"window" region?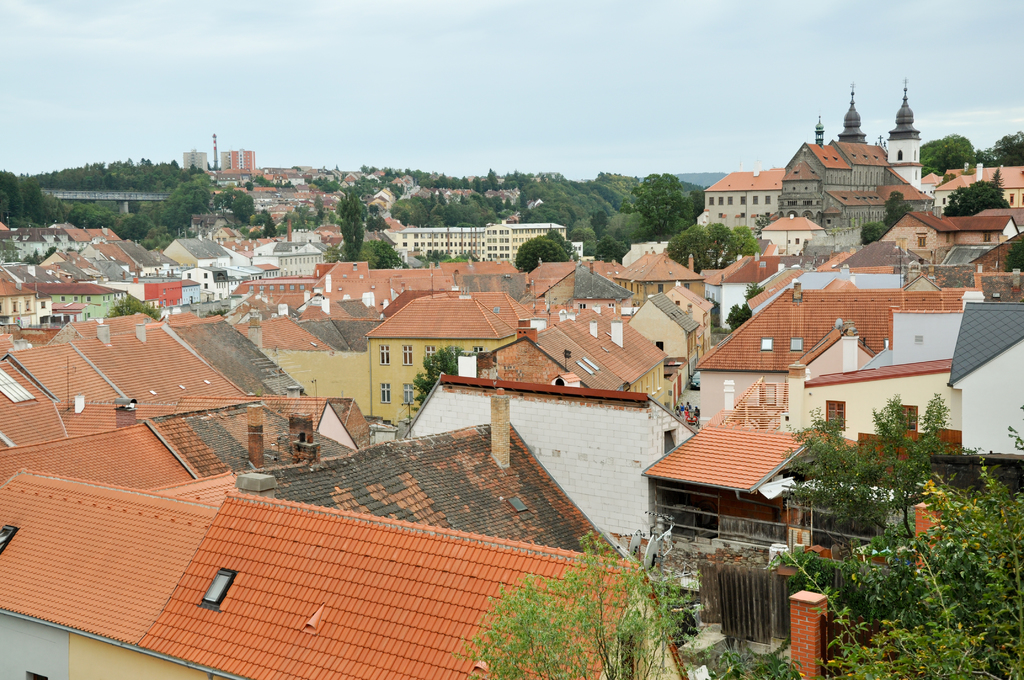
728 195 731 203
